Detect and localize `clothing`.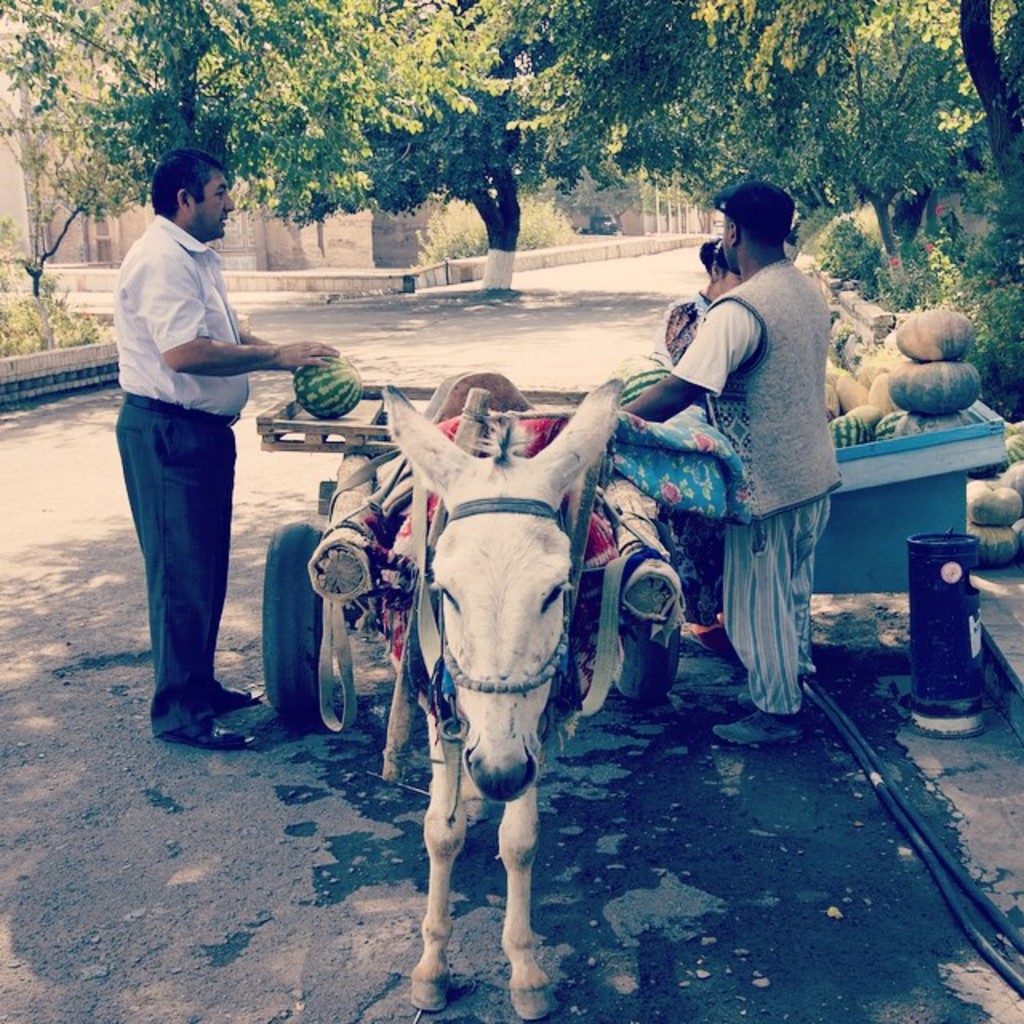
Localized at <box>667,288,738,430</box>.
